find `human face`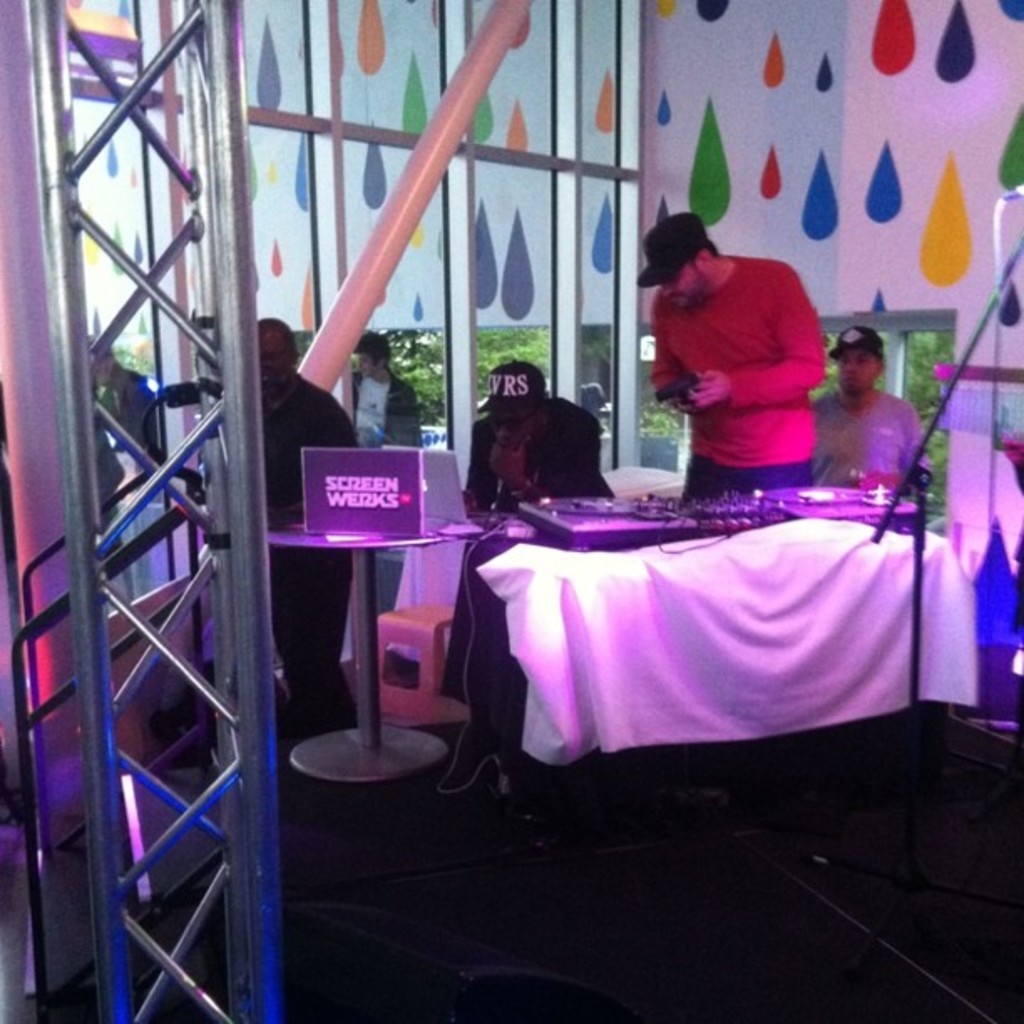
842/348/877/390
